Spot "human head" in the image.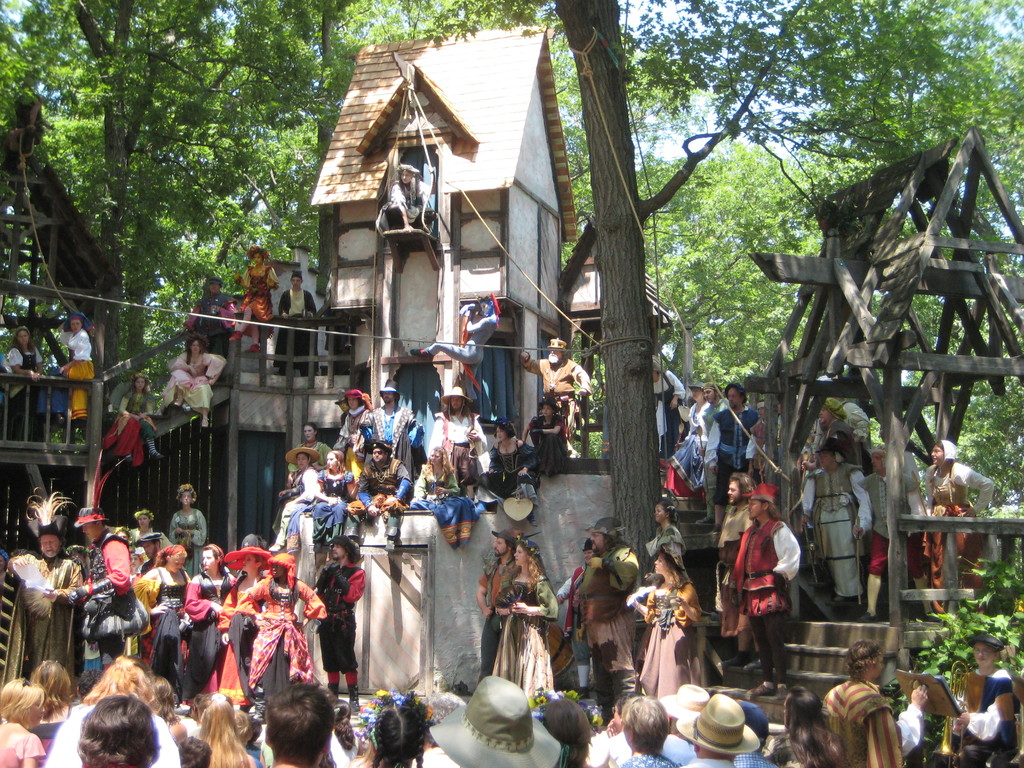
"human head" found at rect(225, 535, 271, 572).
